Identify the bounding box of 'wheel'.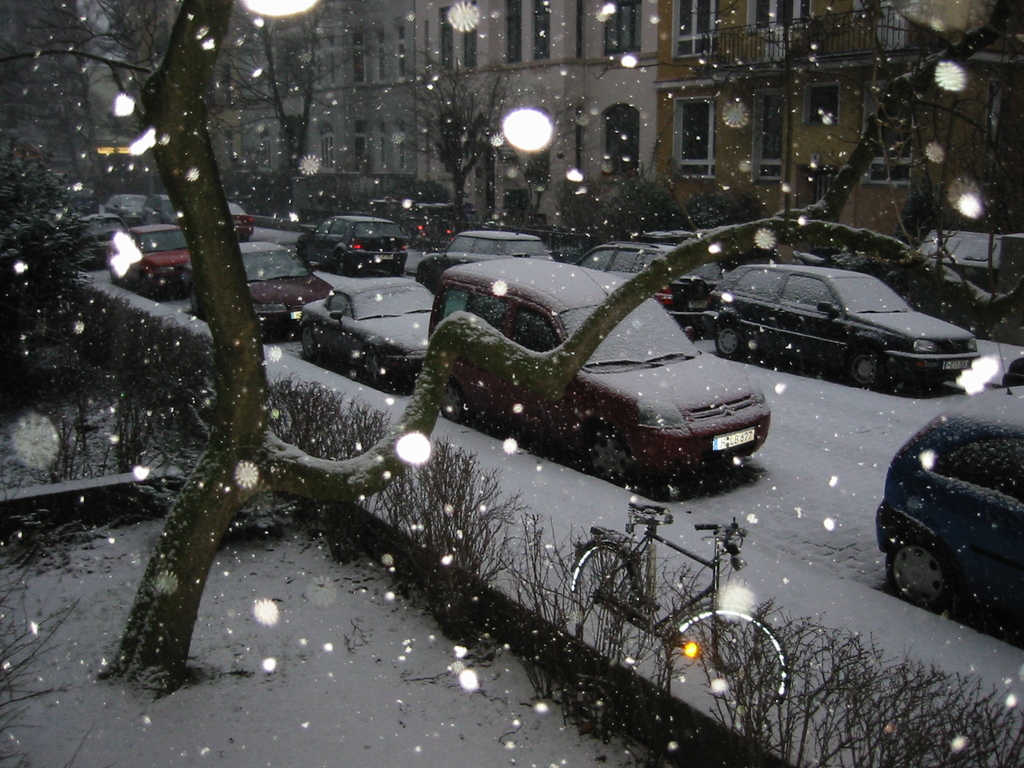
BBox(293, 325, 325, 360).
